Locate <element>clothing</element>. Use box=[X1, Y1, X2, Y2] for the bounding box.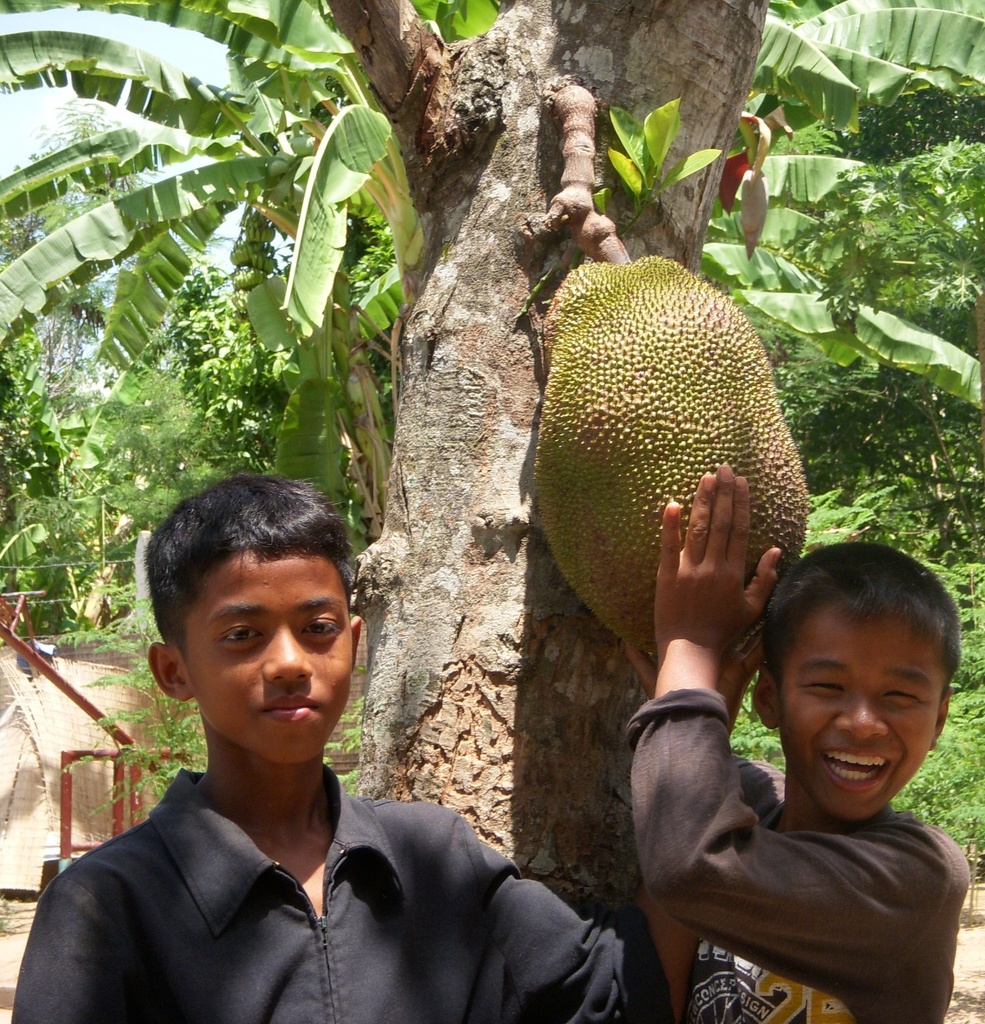
box=[36, 658, 619, 1018].
